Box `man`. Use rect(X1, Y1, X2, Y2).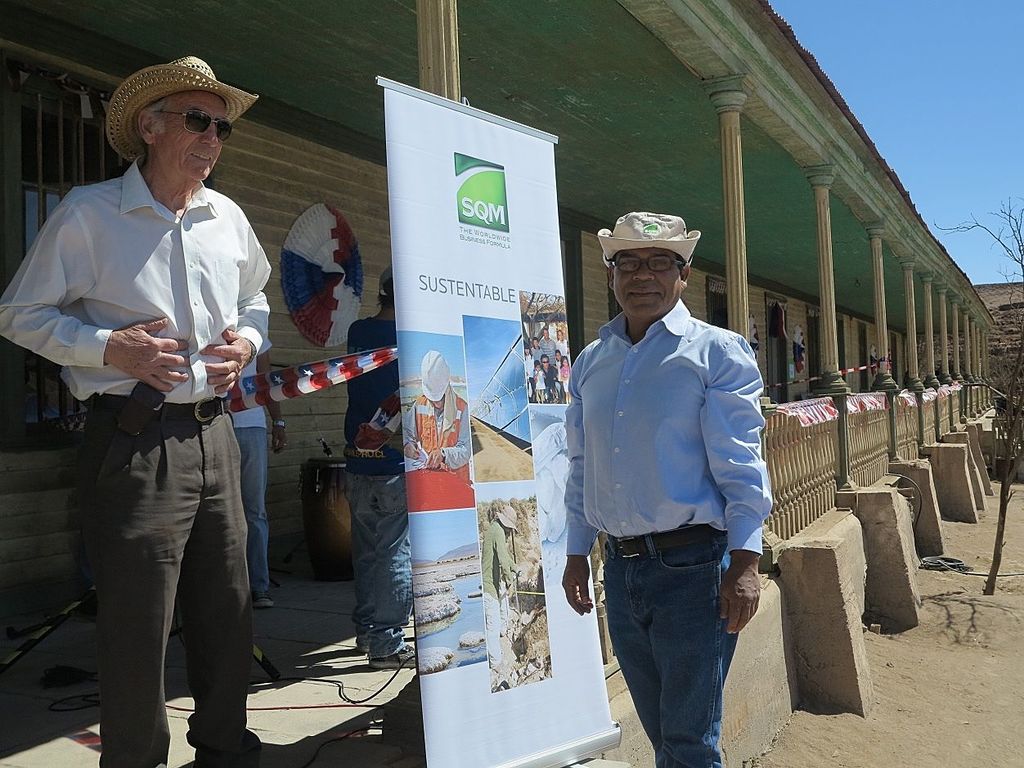
rect(329, 253, 423, 676).
